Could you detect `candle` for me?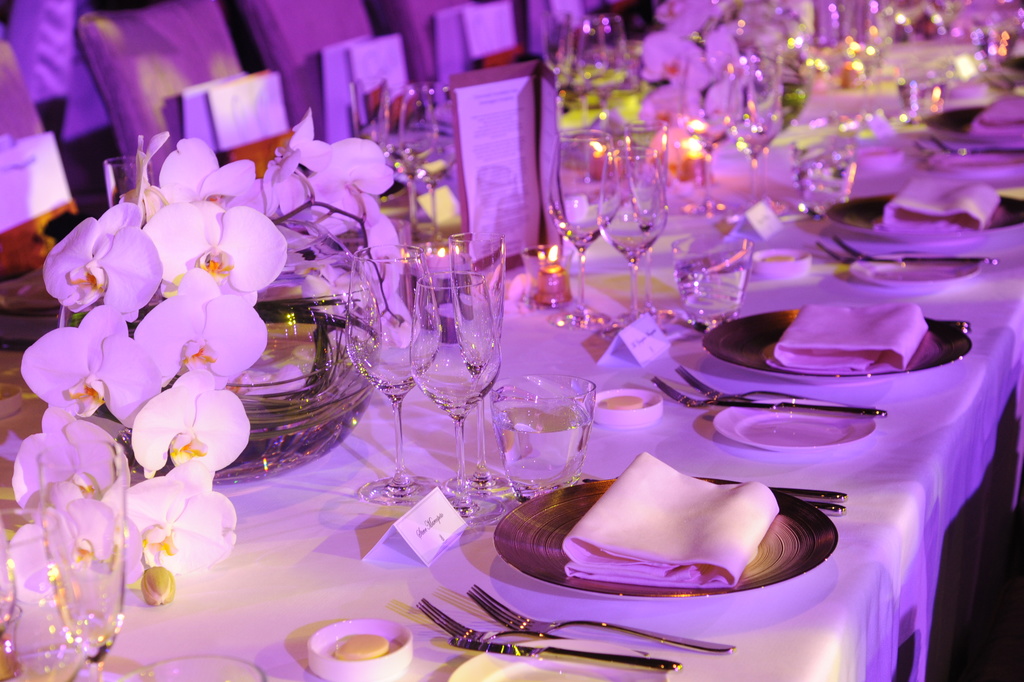
Detection result: 838, 56, 869, 85.
